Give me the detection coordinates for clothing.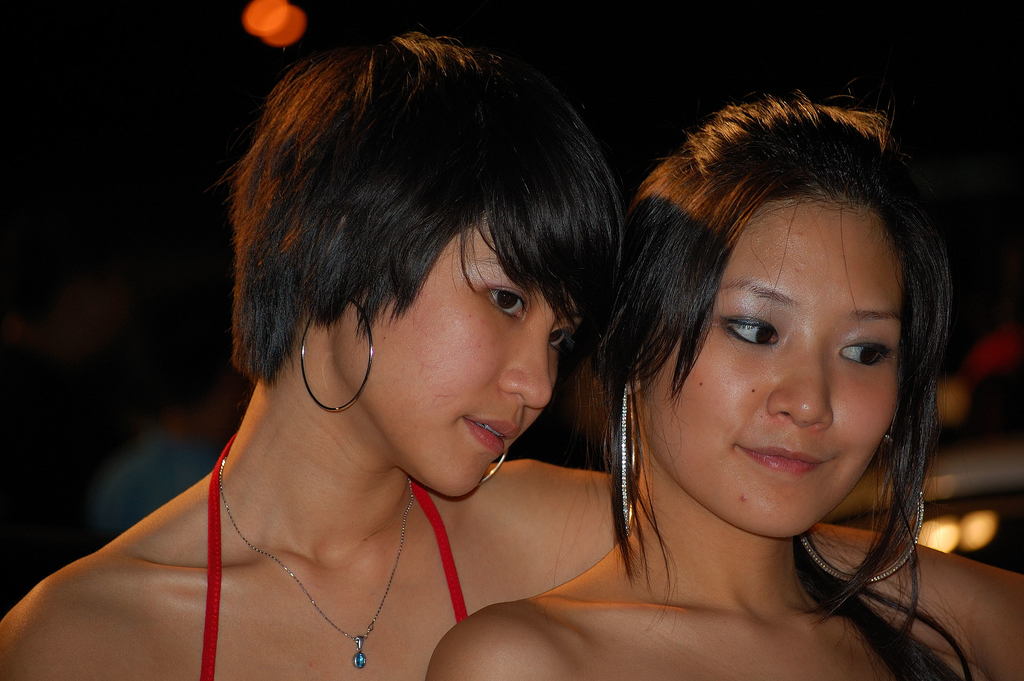
(194,423,471,680).
